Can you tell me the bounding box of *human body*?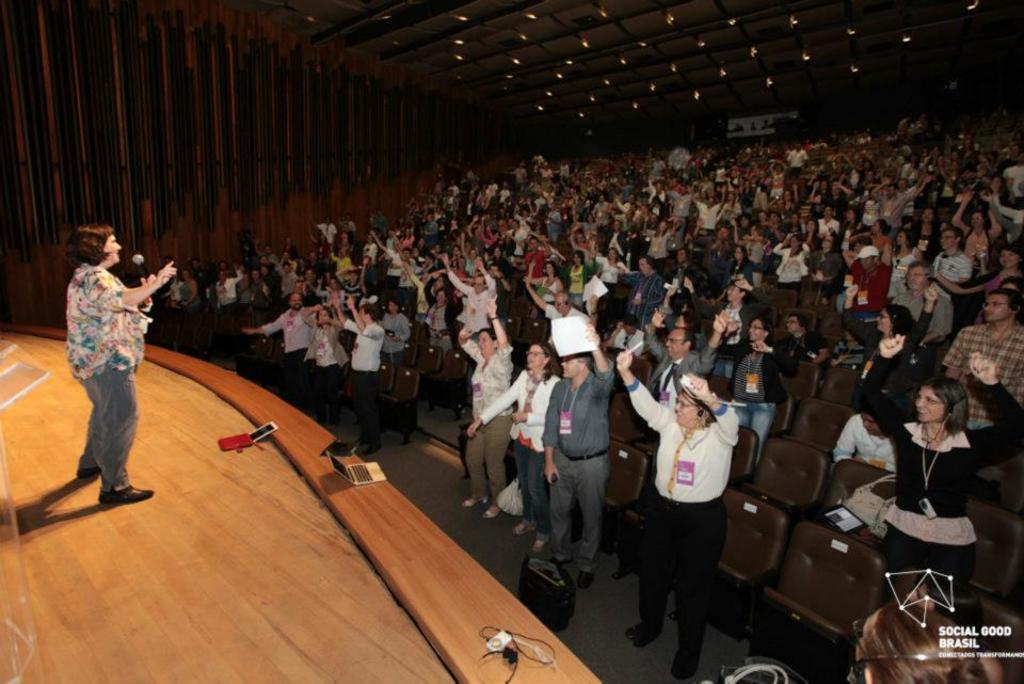
<bbox>590, 250, 624, 282</bbox>.
